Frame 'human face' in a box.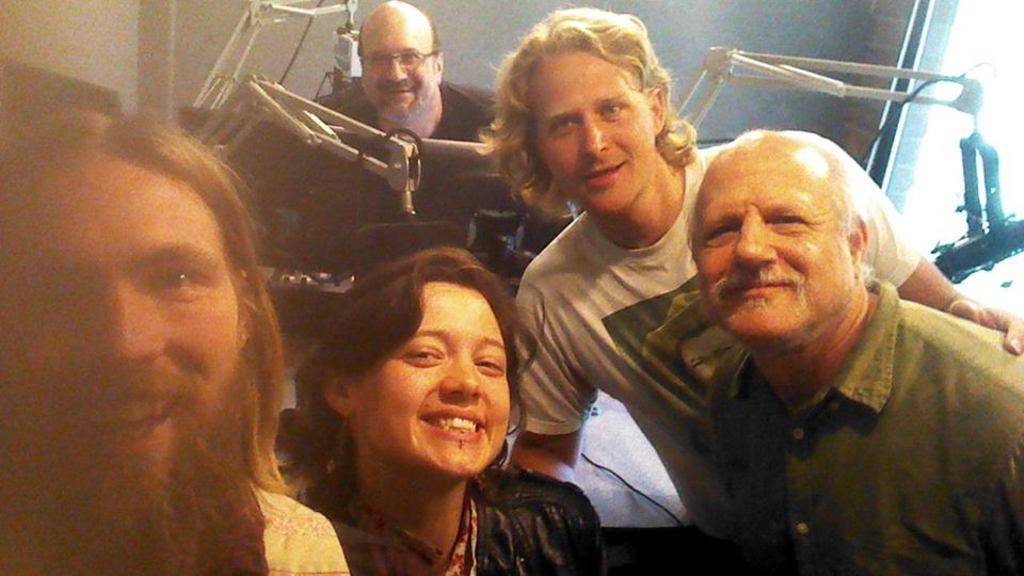
(0,163,238,457).
